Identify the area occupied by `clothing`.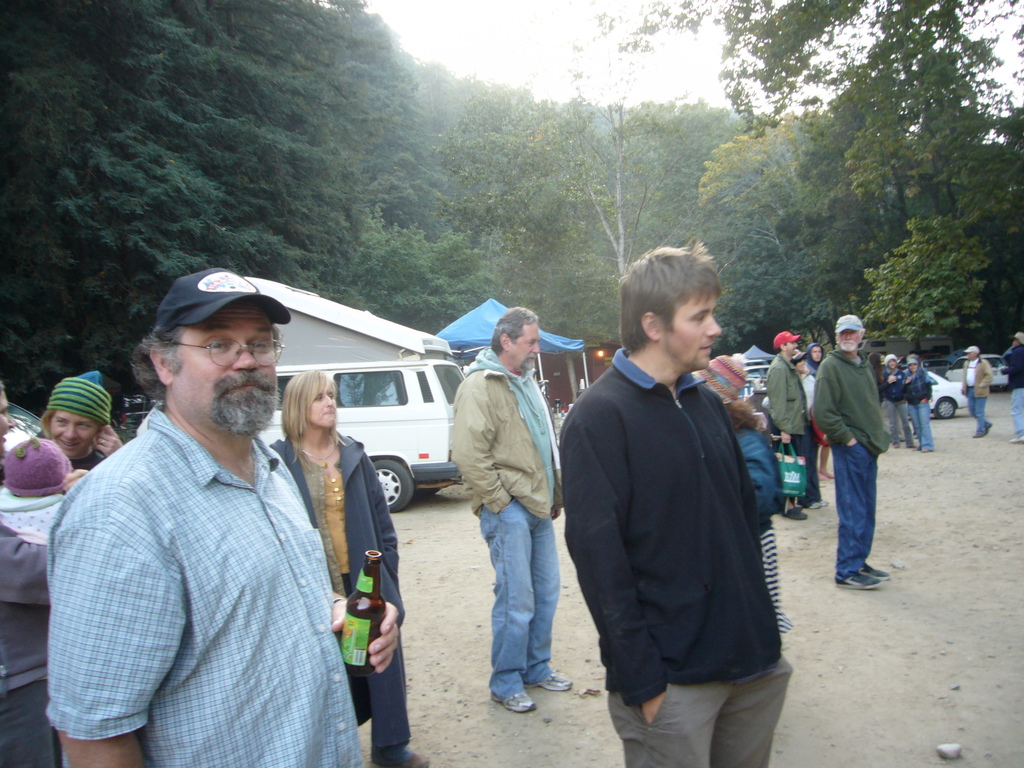
Area: pyautogui.locateOnScreen(801, 379, 843, 478).
